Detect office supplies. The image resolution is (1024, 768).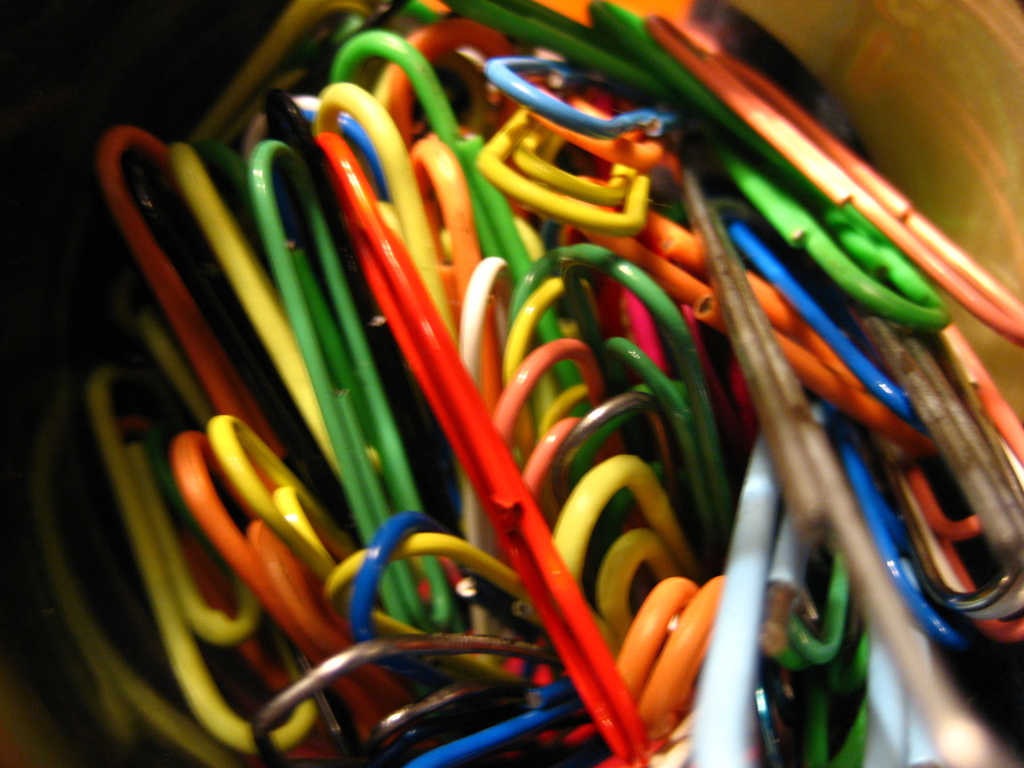
x1=645, y1=13, x2=1014, y2=327.
